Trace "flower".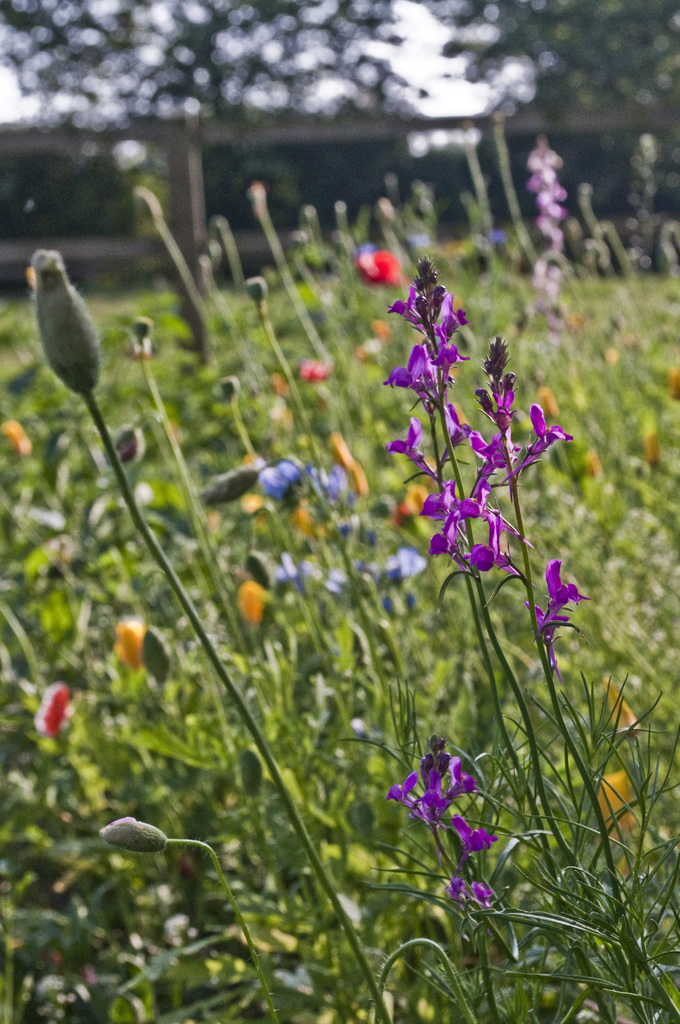
Traced to detection(524, 558, 596, 649).
